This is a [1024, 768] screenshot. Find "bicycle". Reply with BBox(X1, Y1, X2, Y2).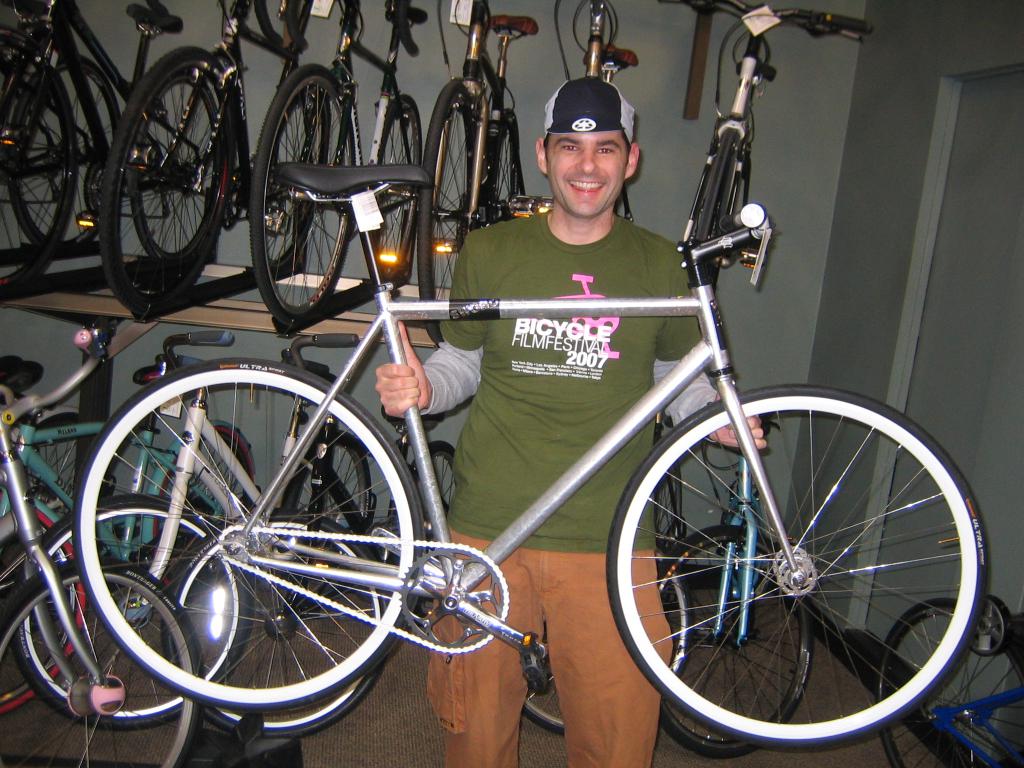
BBox(513, 536, 697, 744).
